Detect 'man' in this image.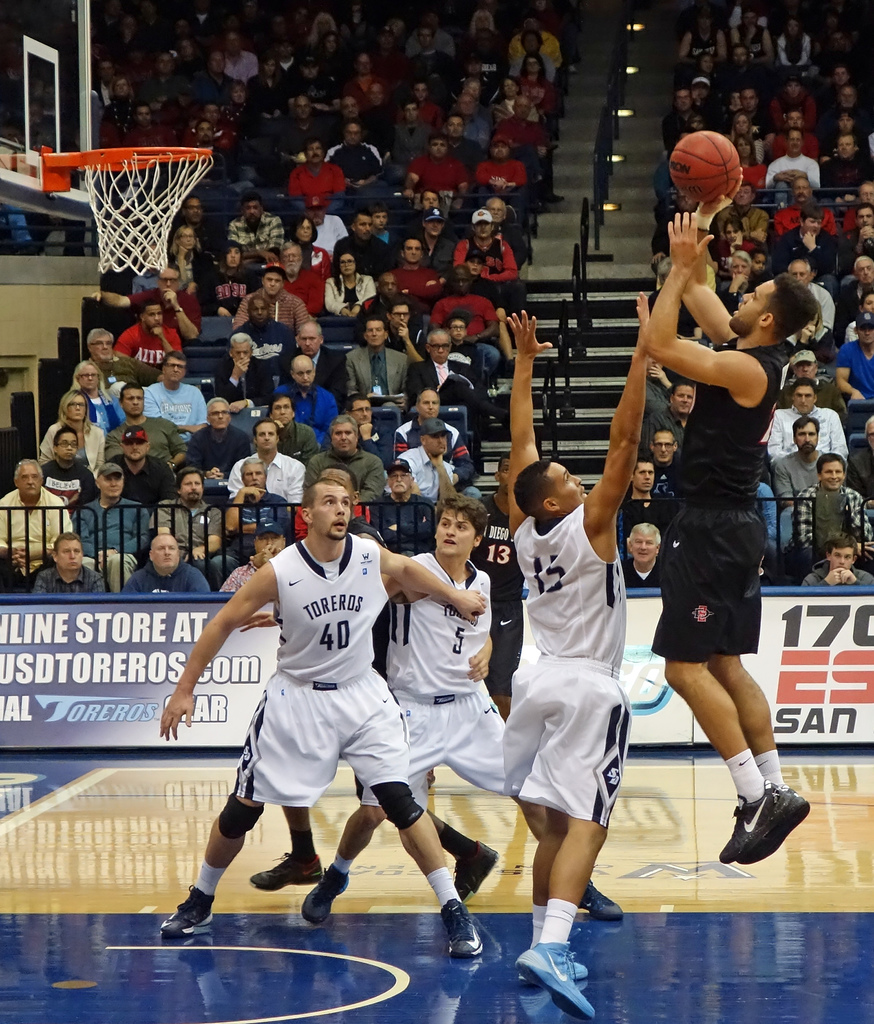
Detection: 155/473/498/953.
